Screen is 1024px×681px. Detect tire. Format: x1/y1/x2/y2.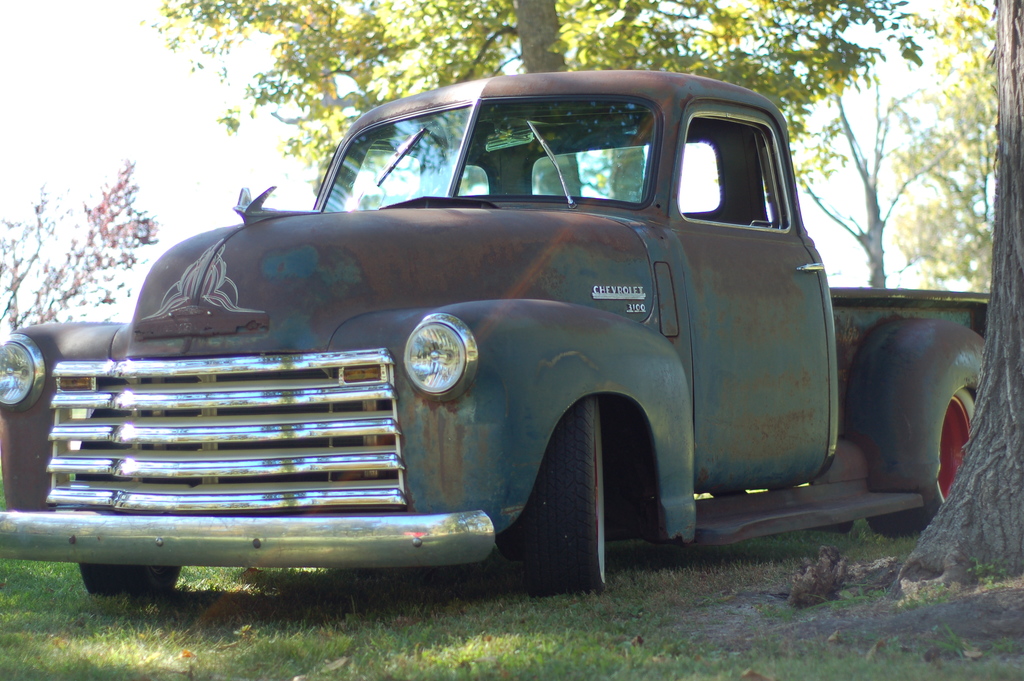
867/386/977/536.
